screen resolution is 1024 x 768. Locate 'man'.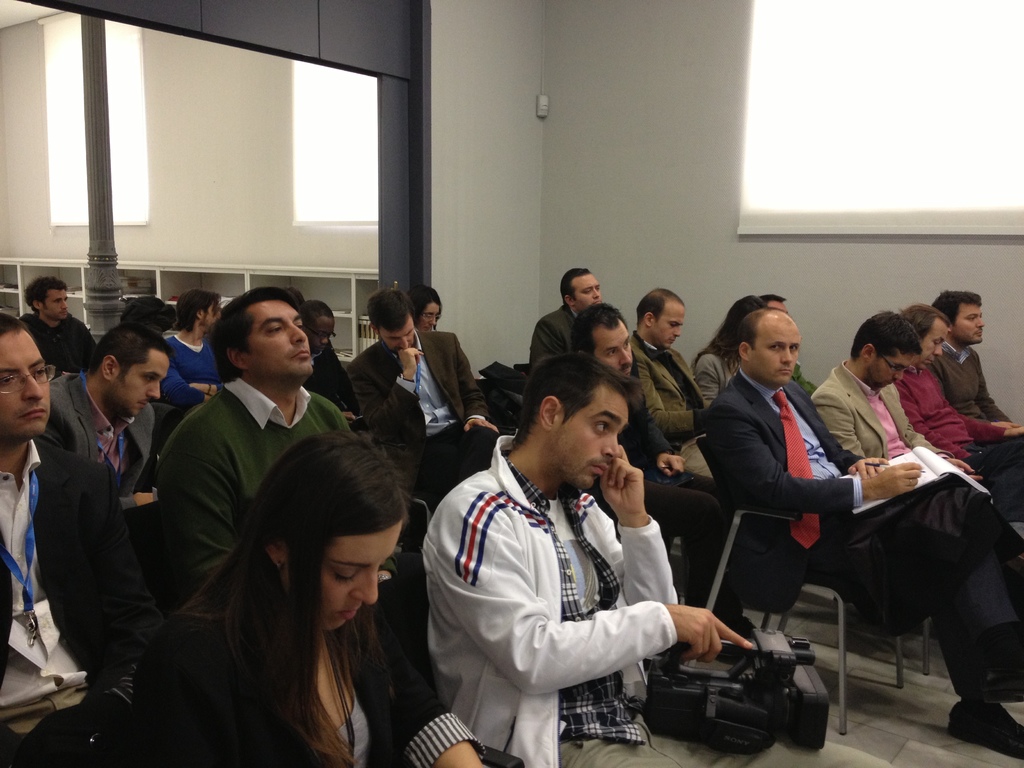
(0, 309, 165, 767).
